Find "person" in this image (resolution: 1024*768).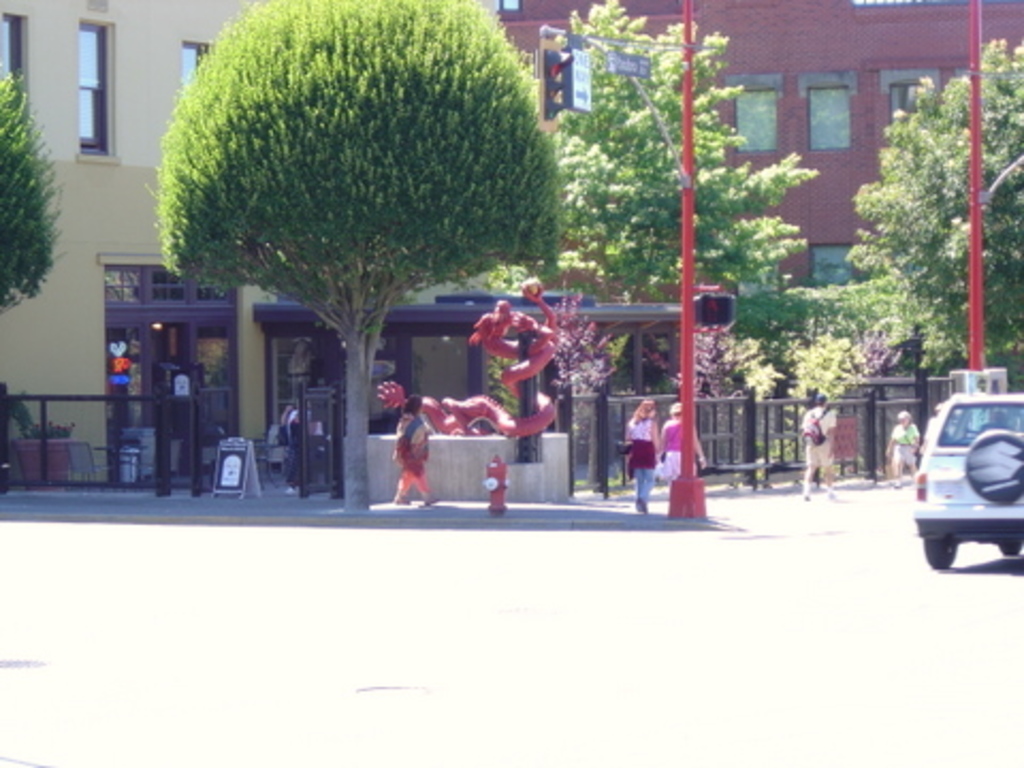
Rect(885, 412, 919, 484).
